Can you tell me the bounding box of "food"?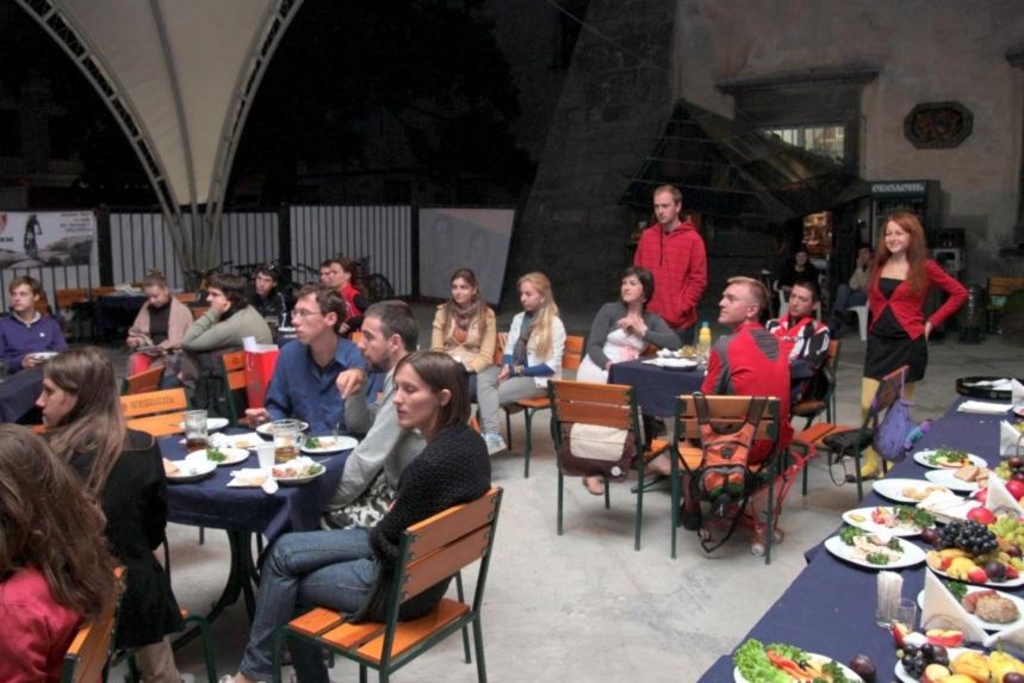
left=969, top=591, right=1018, bottom=625.
